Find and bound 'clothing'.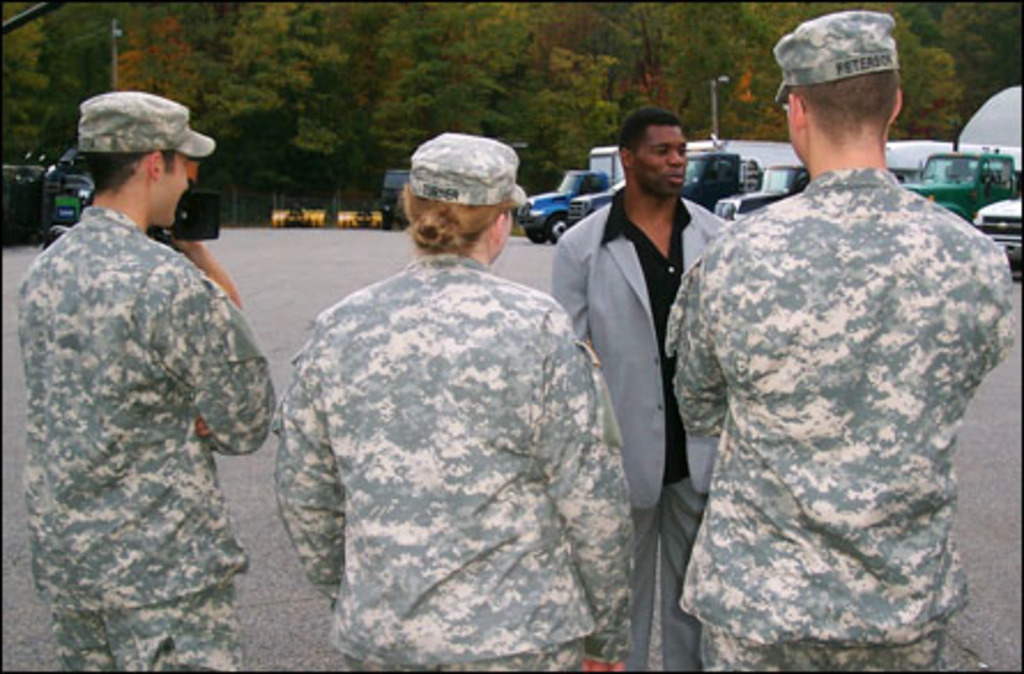
Bound: [665, 99, 1010, 658].
